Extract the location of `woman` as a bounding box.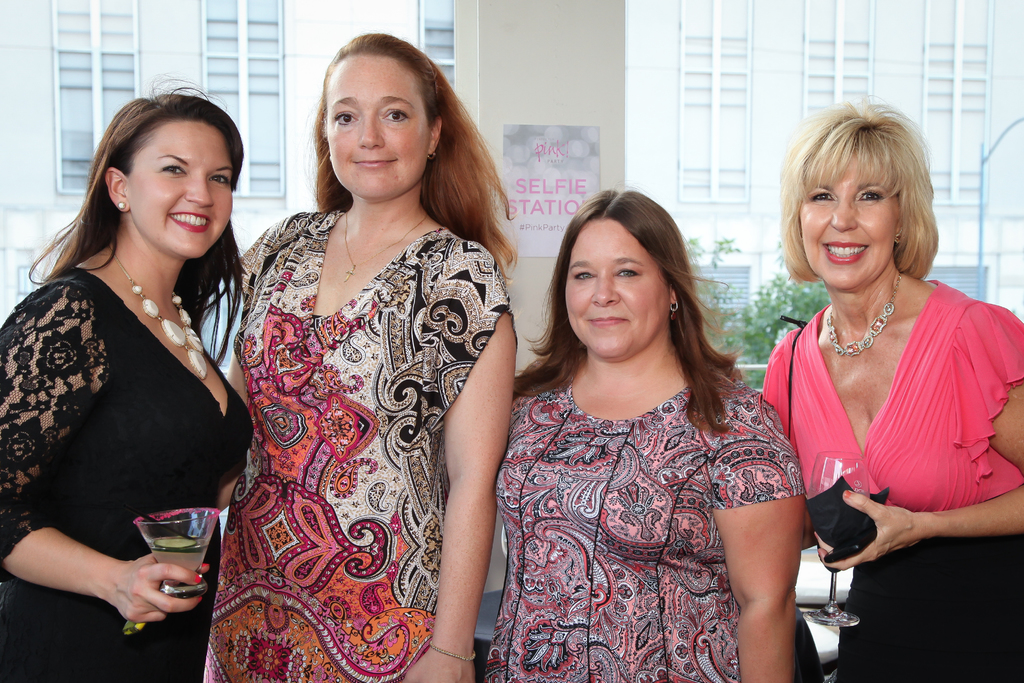
(231, 35, 520, 682).
